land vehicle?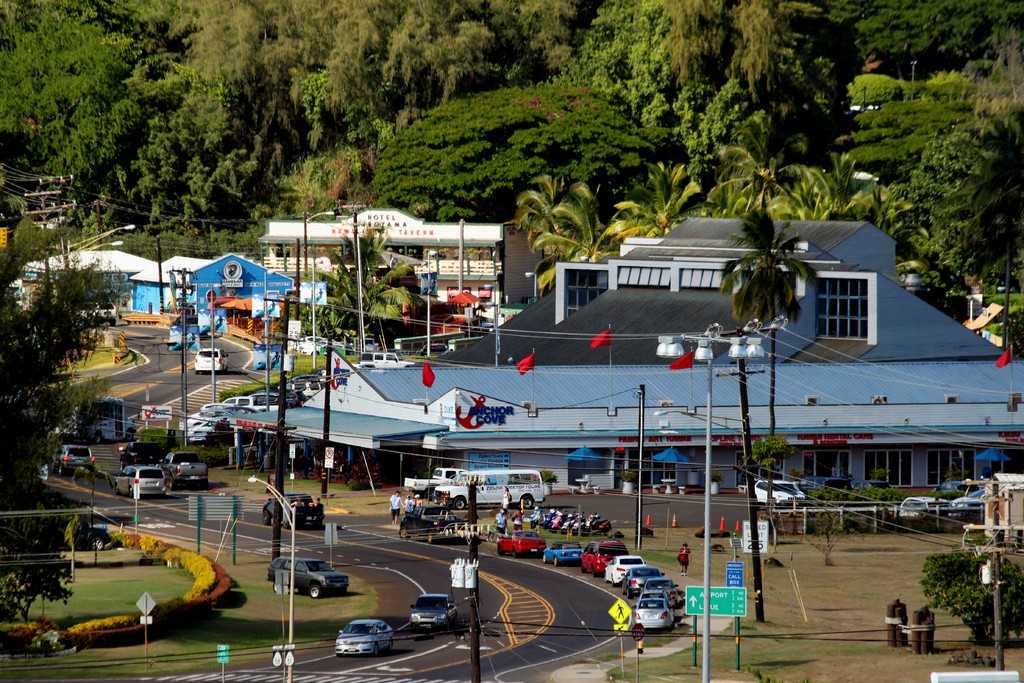
box=[899, 497, 936, 515]
